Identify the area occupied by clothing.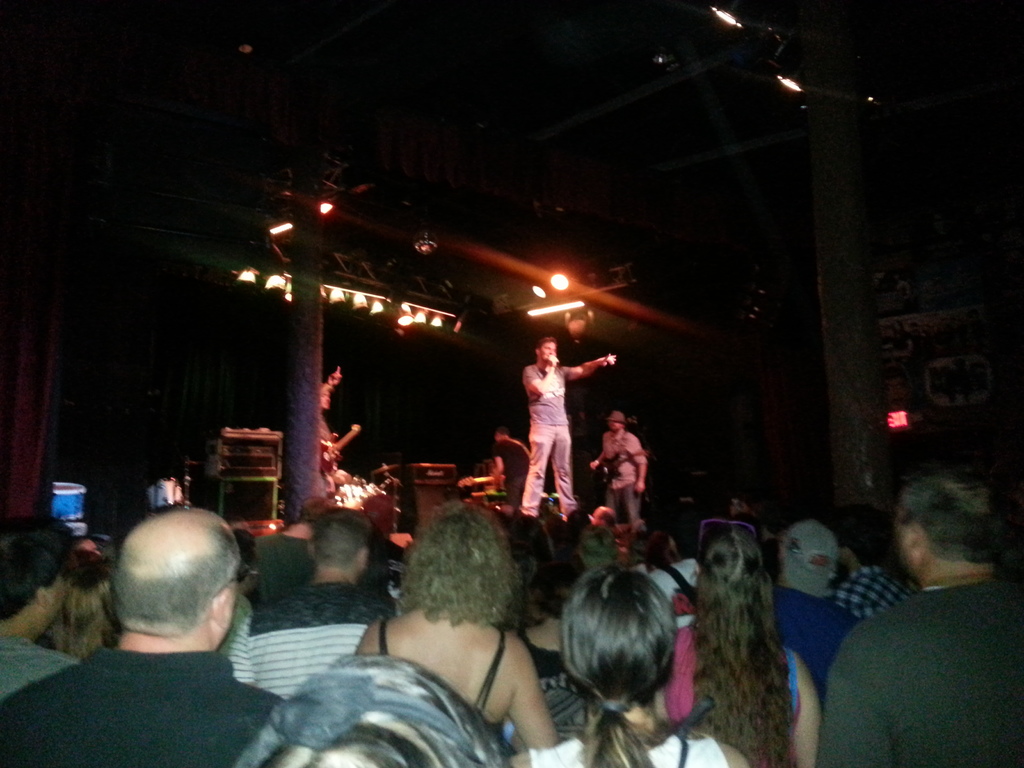
Area: <box>513,708,741,767</box>.
